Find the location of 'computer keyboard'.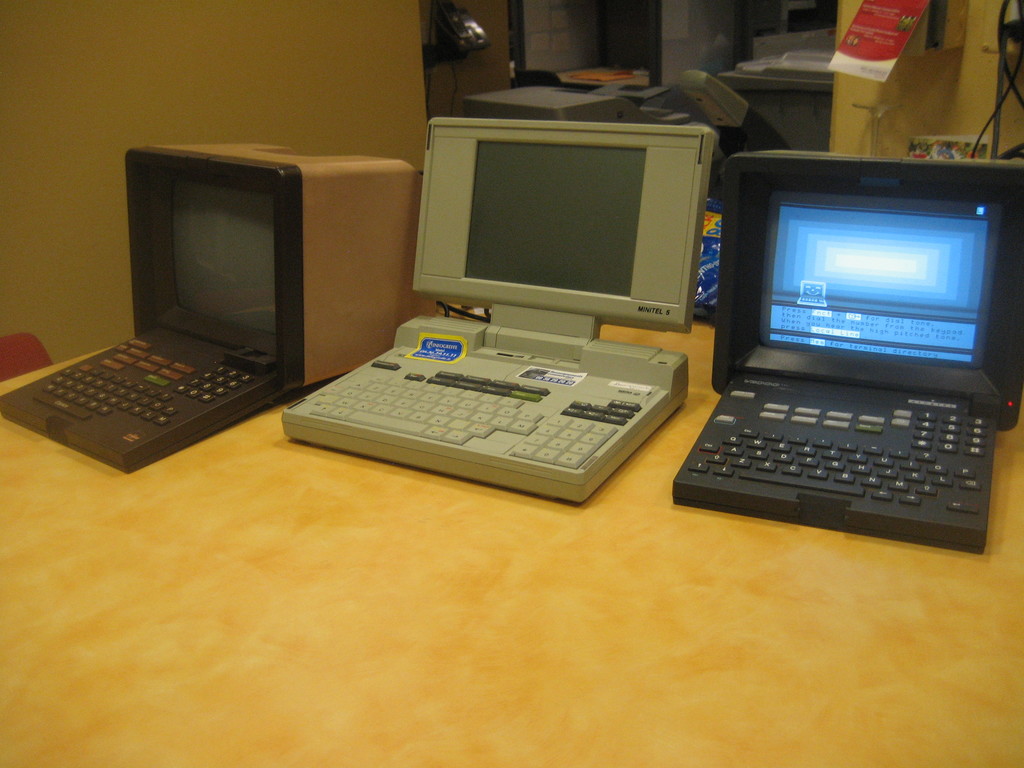
Location: (x1=303, y1=357, x2=649, y2=471).
